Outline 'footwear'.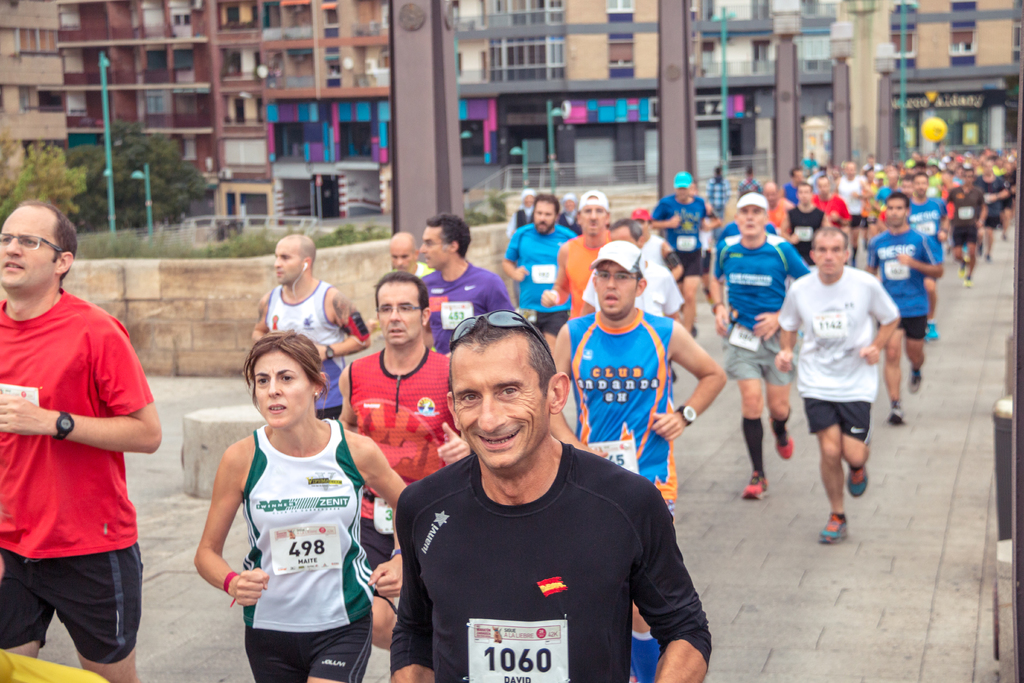
Outline: (921, 322, 942, 341).
